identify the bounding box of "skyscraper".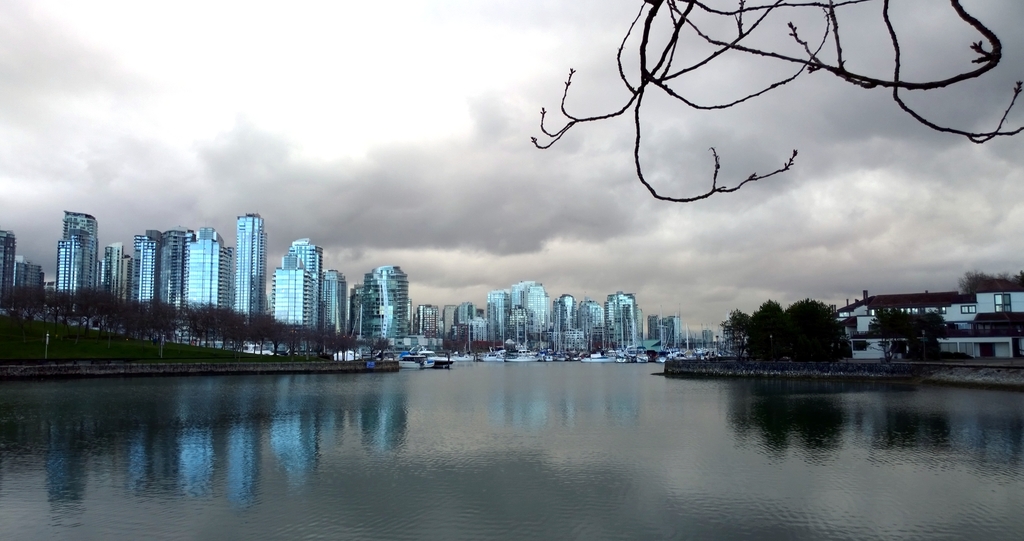
bbox(480, 291, 508, 351).
